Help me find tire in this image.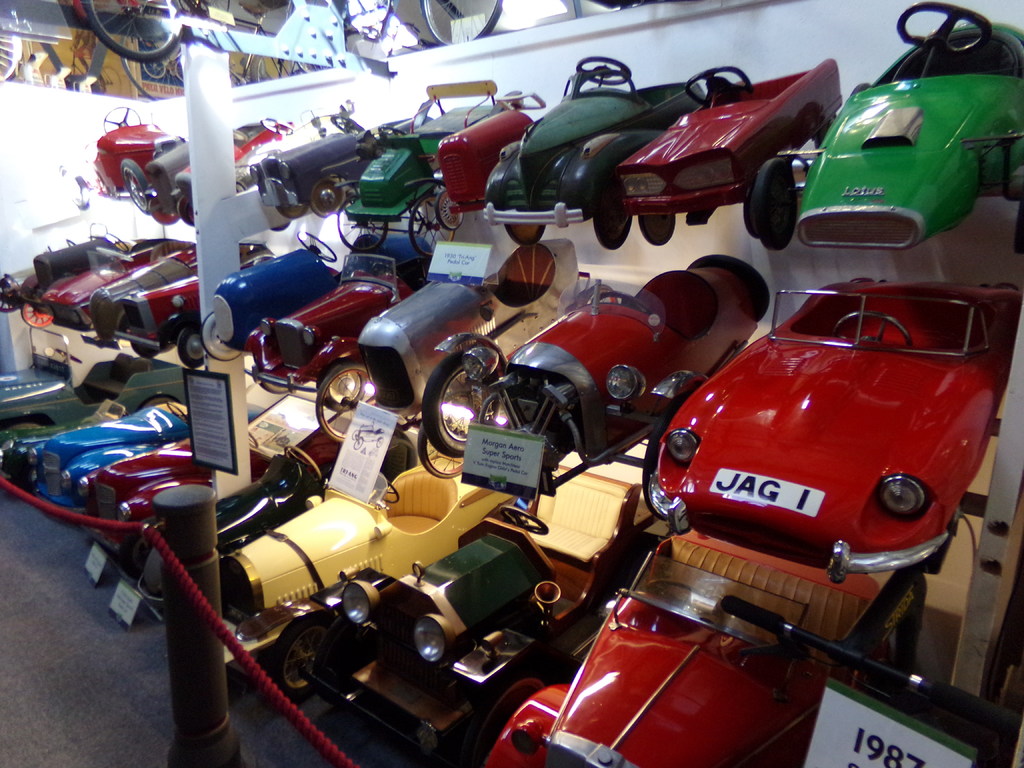
Found it: <region>688, 254, 771, 321</region>.
